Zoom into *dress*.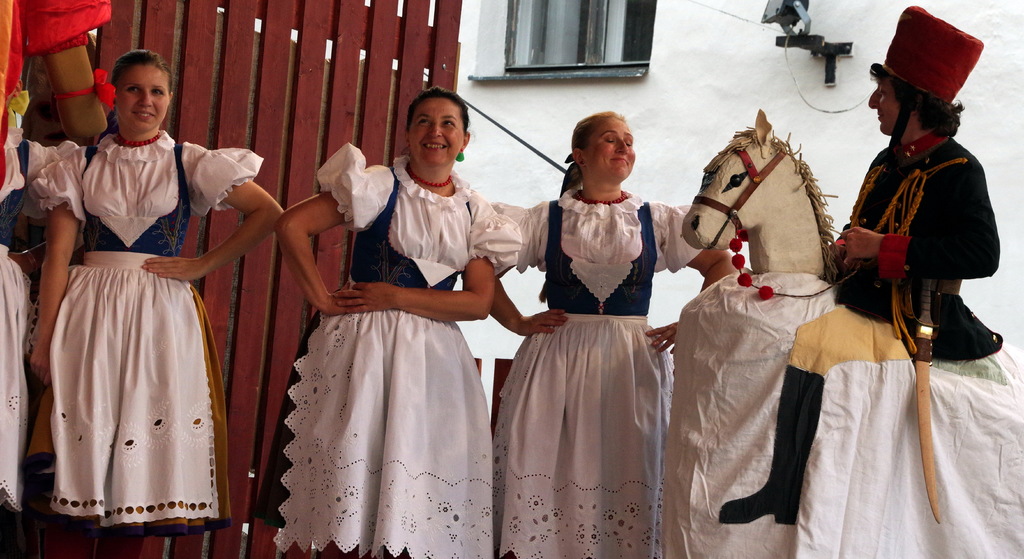
Zoom target: box=[258, 147, 524, 558].
